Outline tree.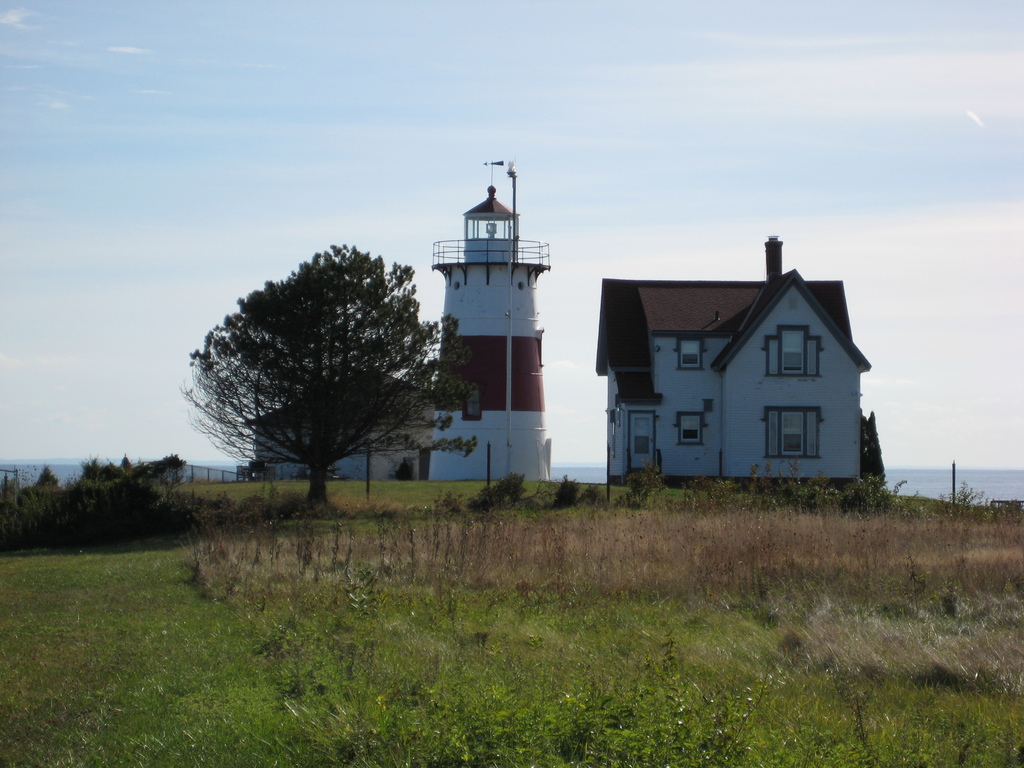
Outline: (x1=858, y1=412, x2=888, y2=497).
